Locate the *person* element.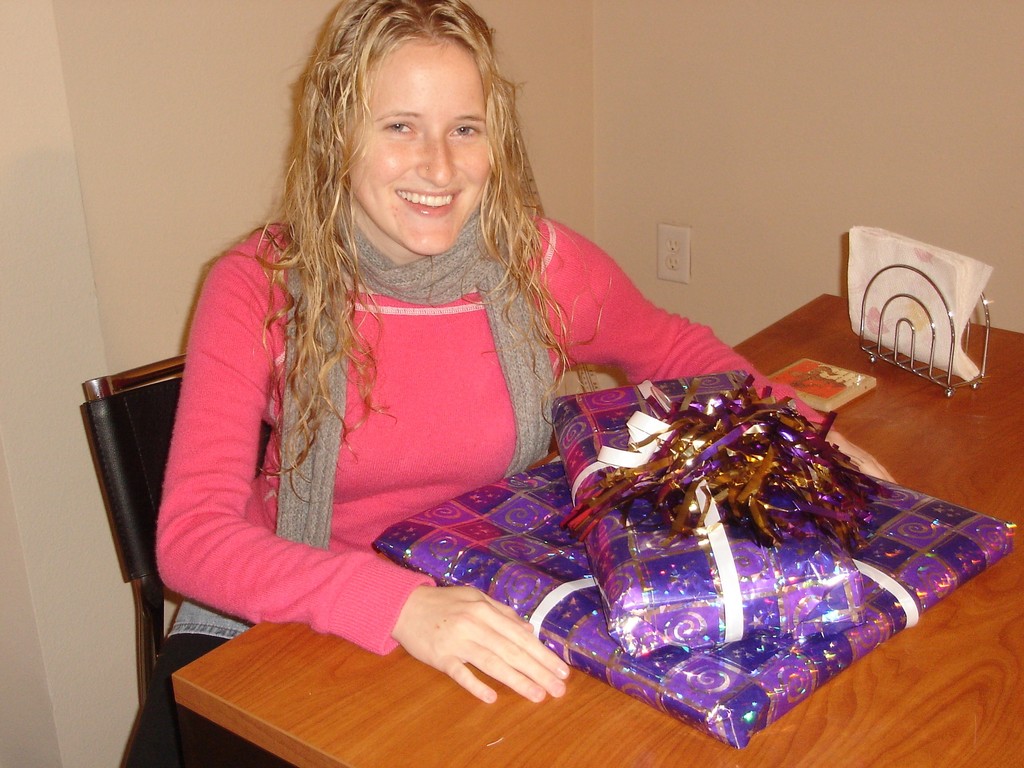
Element bbox: [177,43,833,733].
